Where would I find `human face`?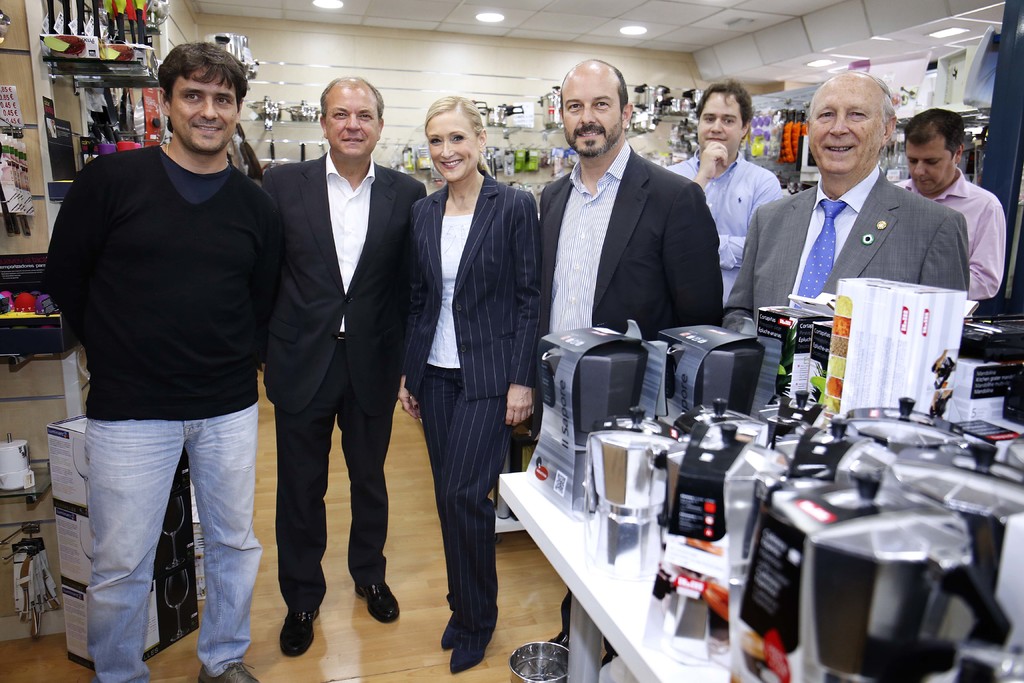
At detection(685, 81, 739, 150).
